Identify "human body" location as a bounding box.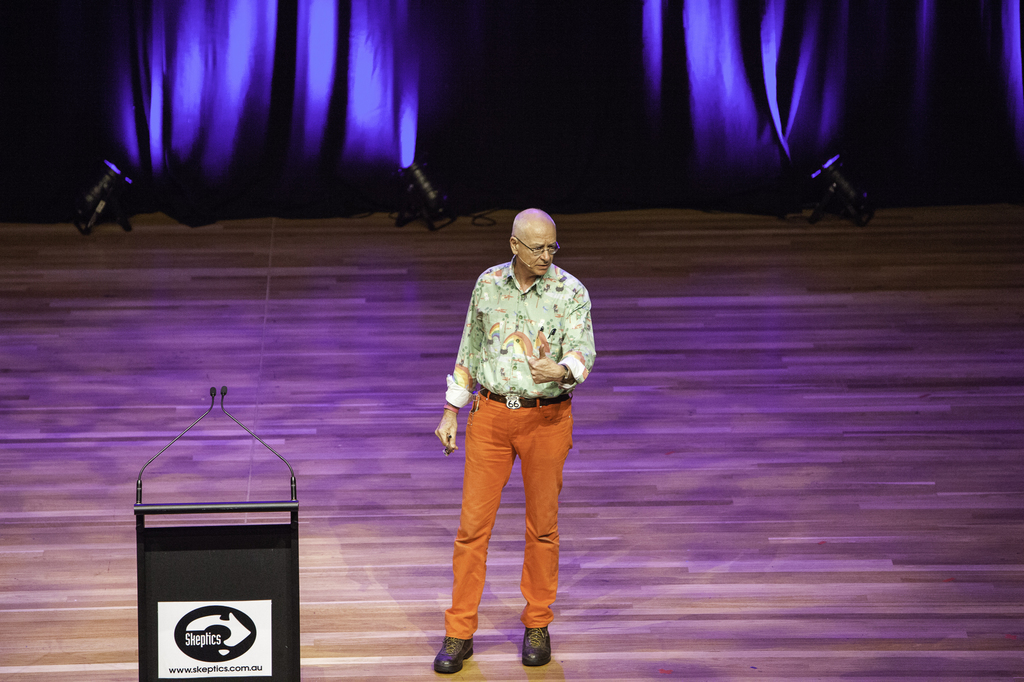
(x1=421, y1=203, x2=603, y2=678).
